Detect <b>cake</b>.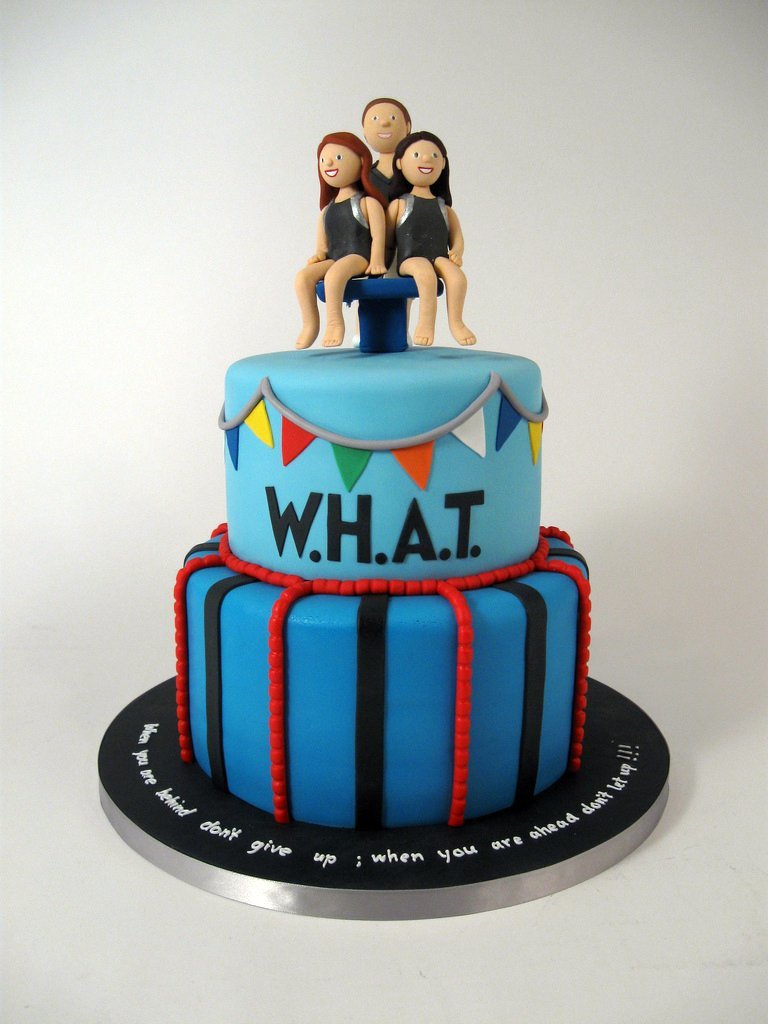
Detected at detection(167, 326, 596, 836).
